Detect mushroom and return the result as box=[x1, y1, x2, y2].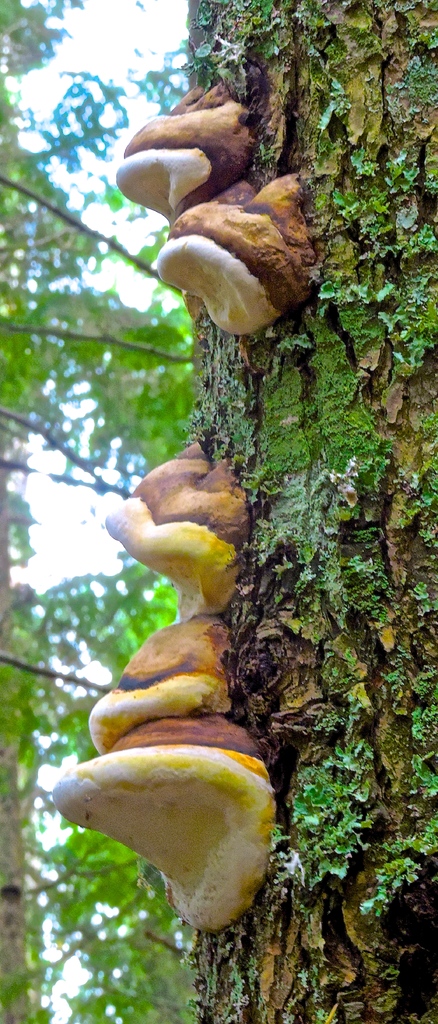
box=[146, 168, 331, 337].
